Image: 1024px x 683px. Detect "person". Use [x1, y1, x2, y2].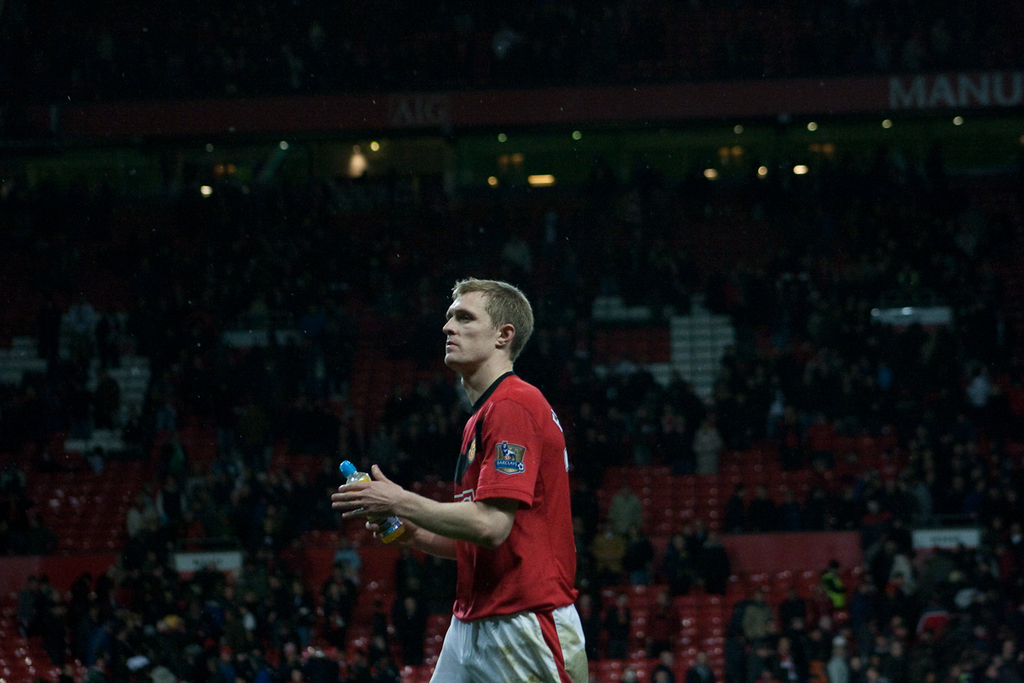
[356, 268, 582, 682].
